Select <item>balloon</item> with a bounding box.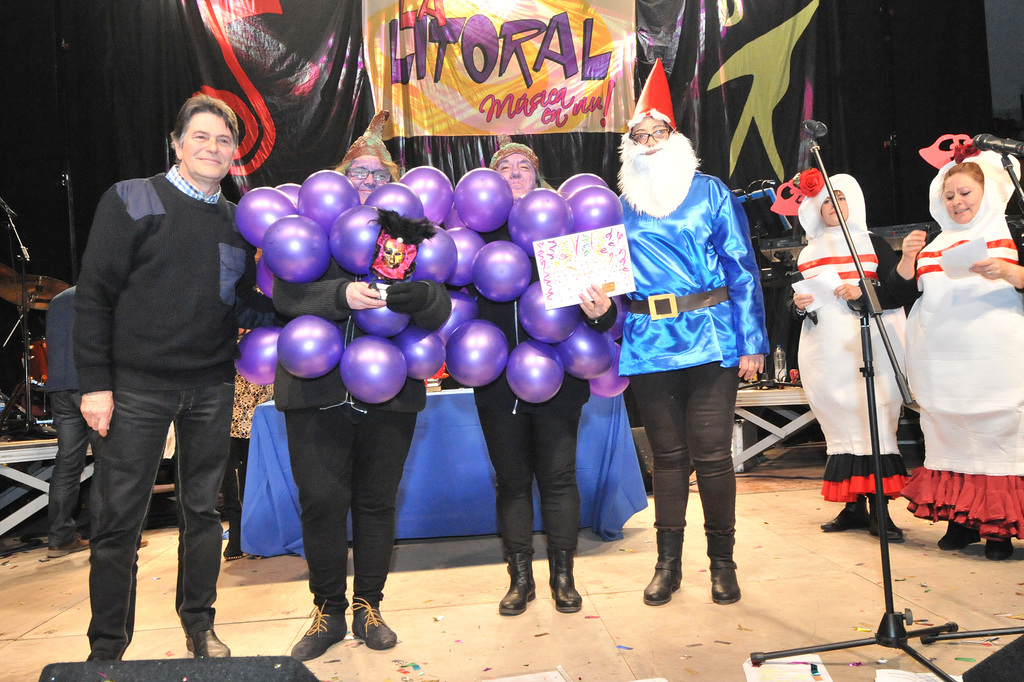
x1=516, y1=282, x2=579, y2=344.
